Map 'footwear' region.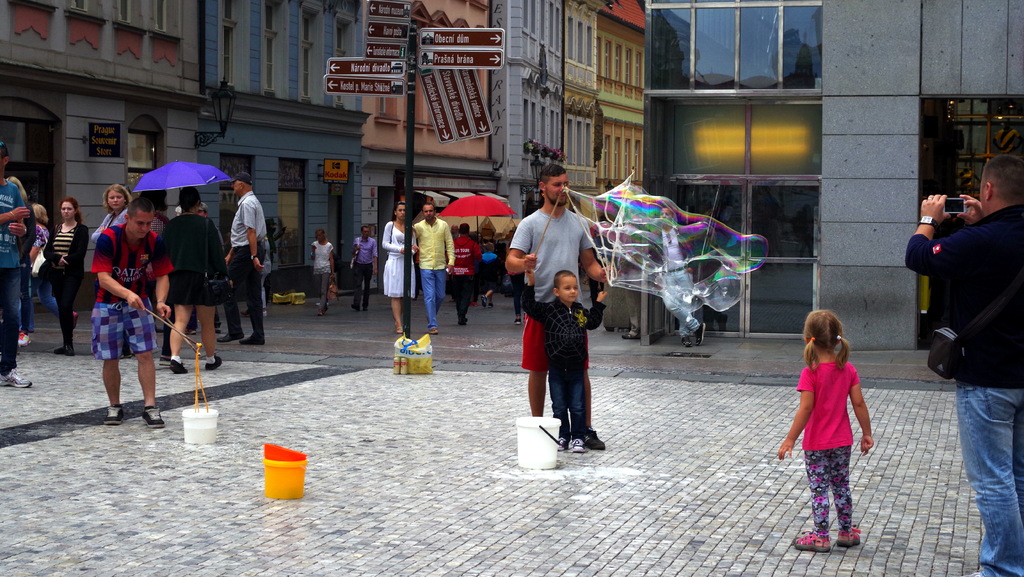
Mapped to {"left": 207, "top": 355, "right": 221, "bottom": 370}.
